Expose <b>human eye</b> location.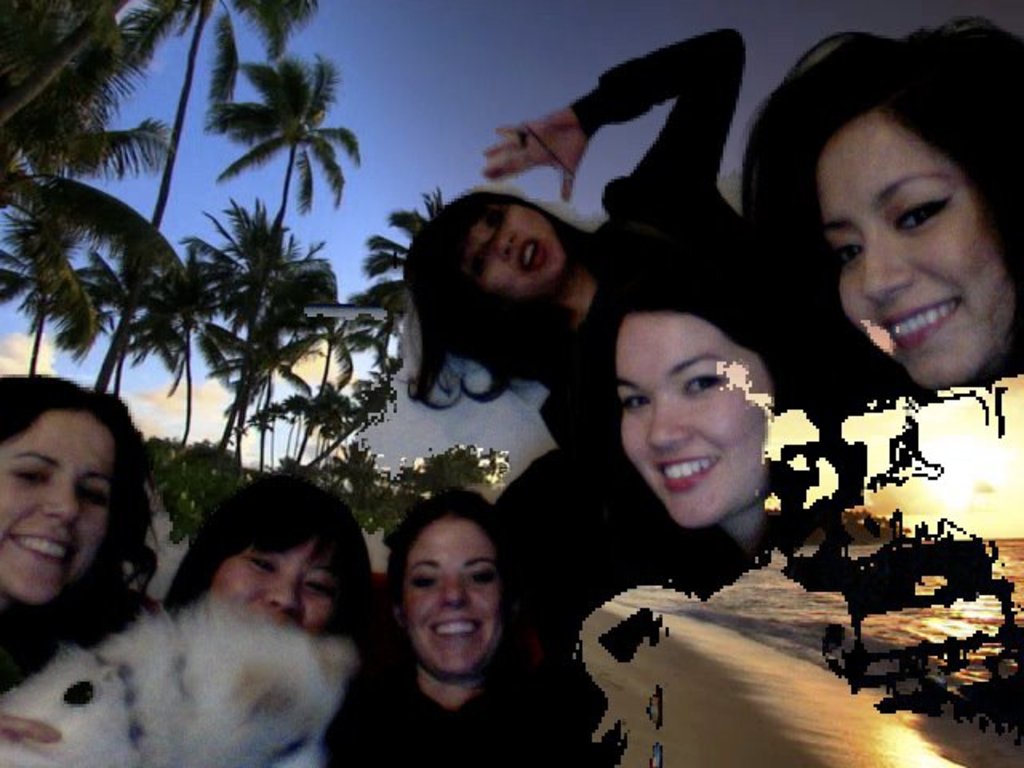
Exposed at 2/461/53/494.
